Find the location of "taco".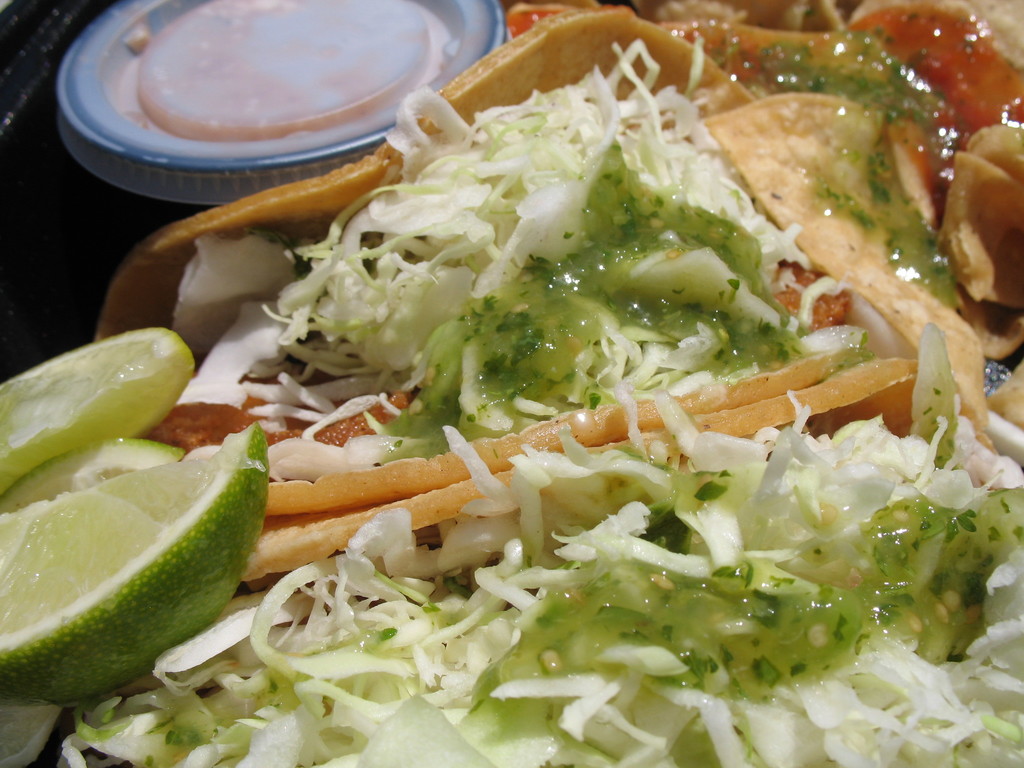
Location: [x1=95, y1=1, x2=870, y2=461].
